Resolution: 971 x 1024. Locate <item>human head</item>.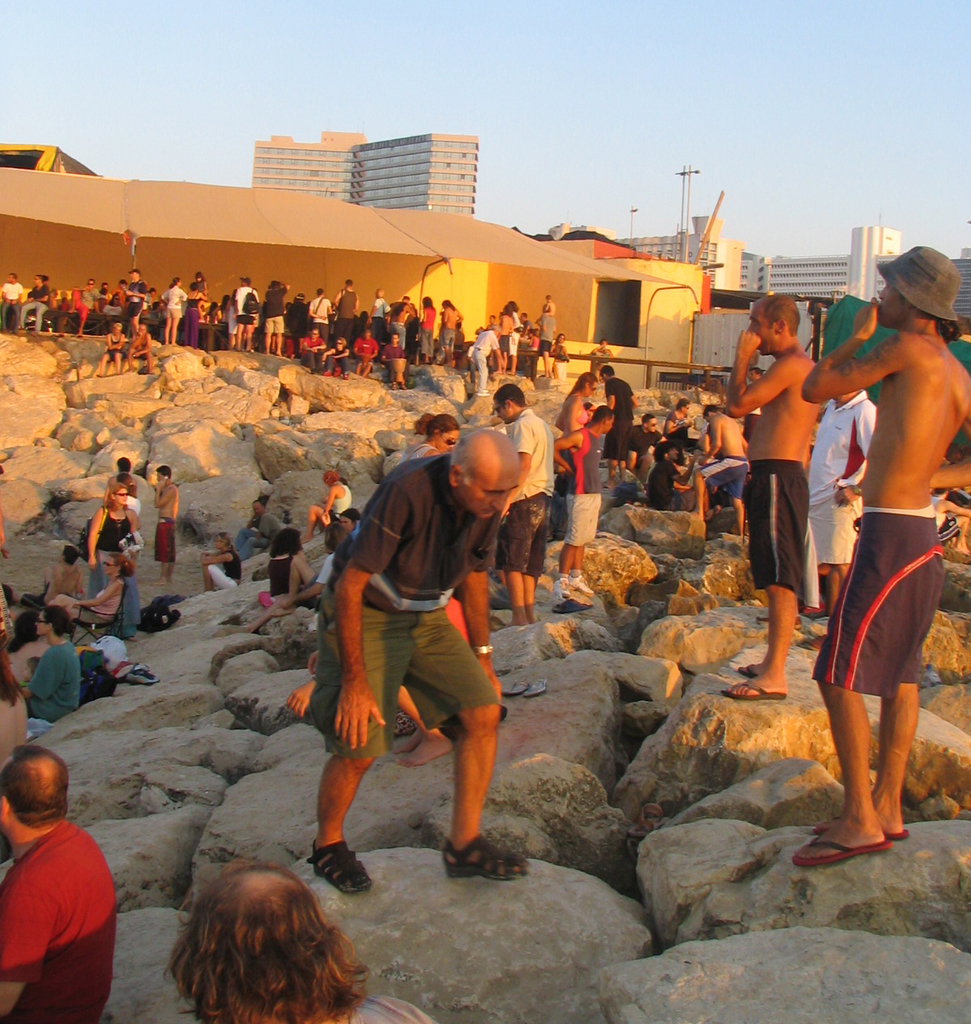
x1=5, y1=270, x2=20, y2=285.
